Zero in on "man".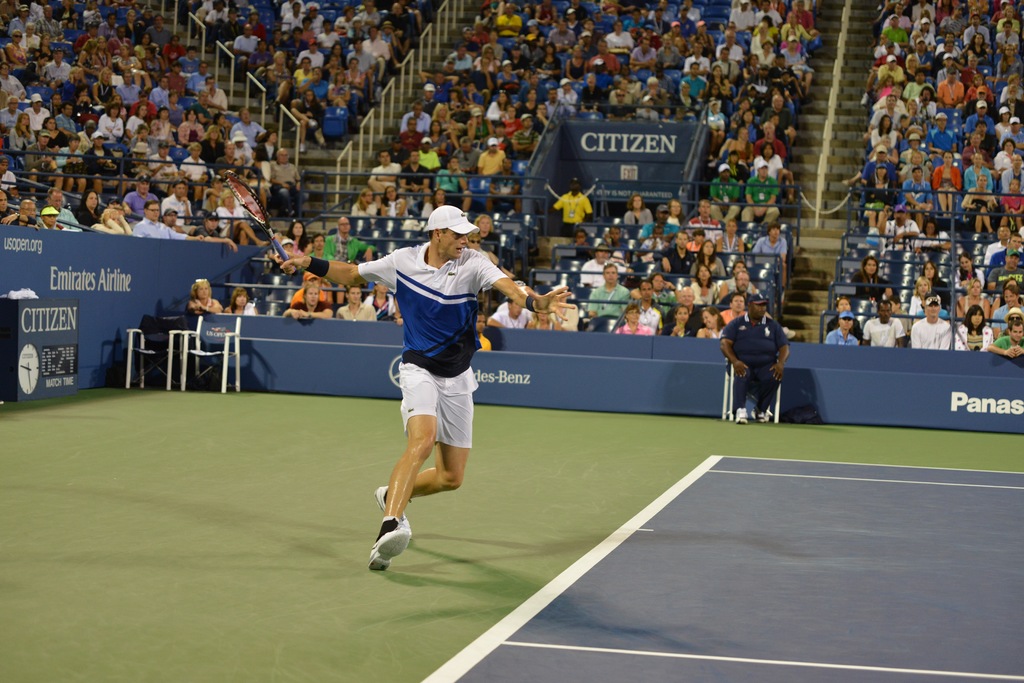
Zeroed in: <region>695, 198, 723, 243</region>.
